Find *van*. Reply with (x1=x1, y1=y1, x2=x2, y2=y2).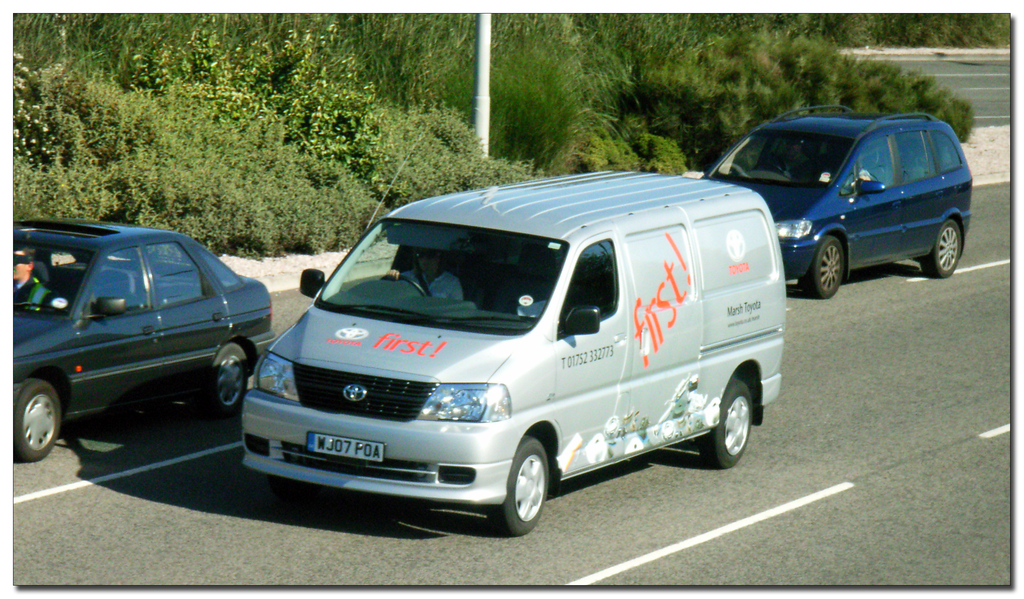
(x1=239, y1=151, x2=787, y2=535).
